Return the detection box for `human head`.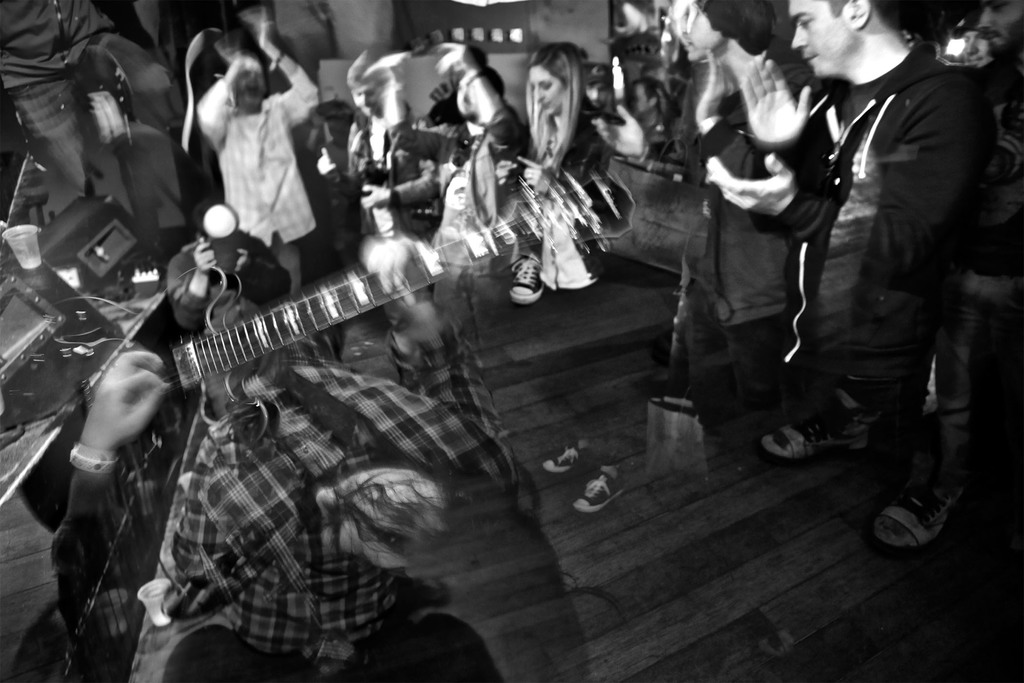
[976, 2, 1023, 58].
